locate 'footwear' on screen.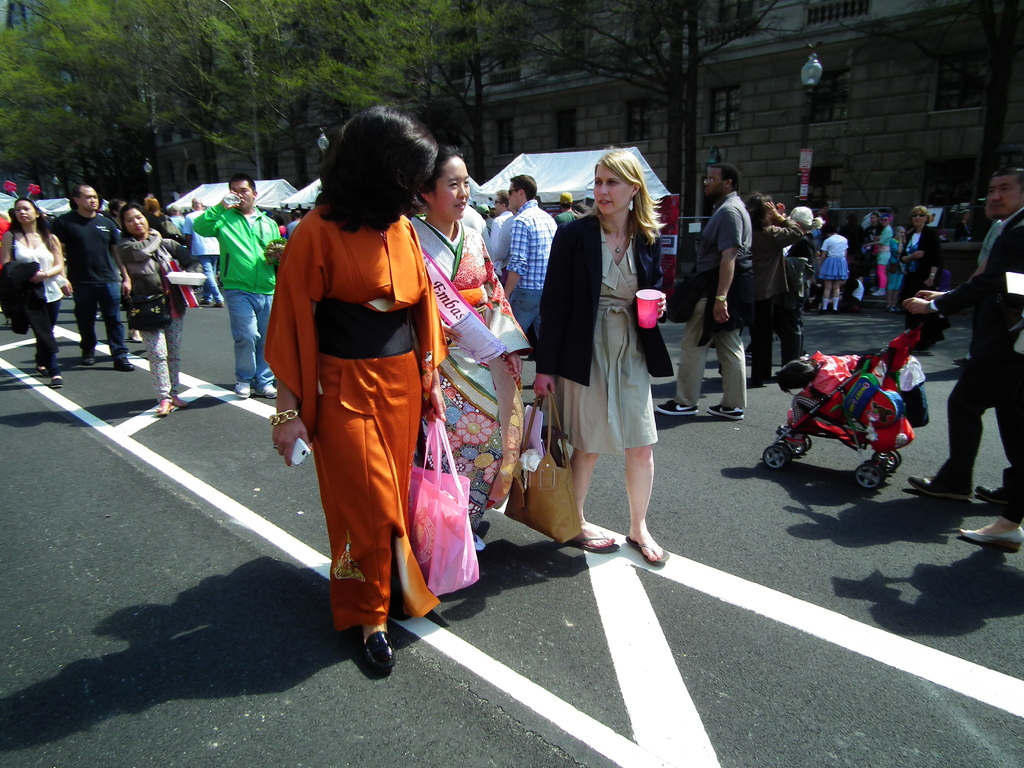
On screen at left=236, top=381, right=251, bottom=401.
